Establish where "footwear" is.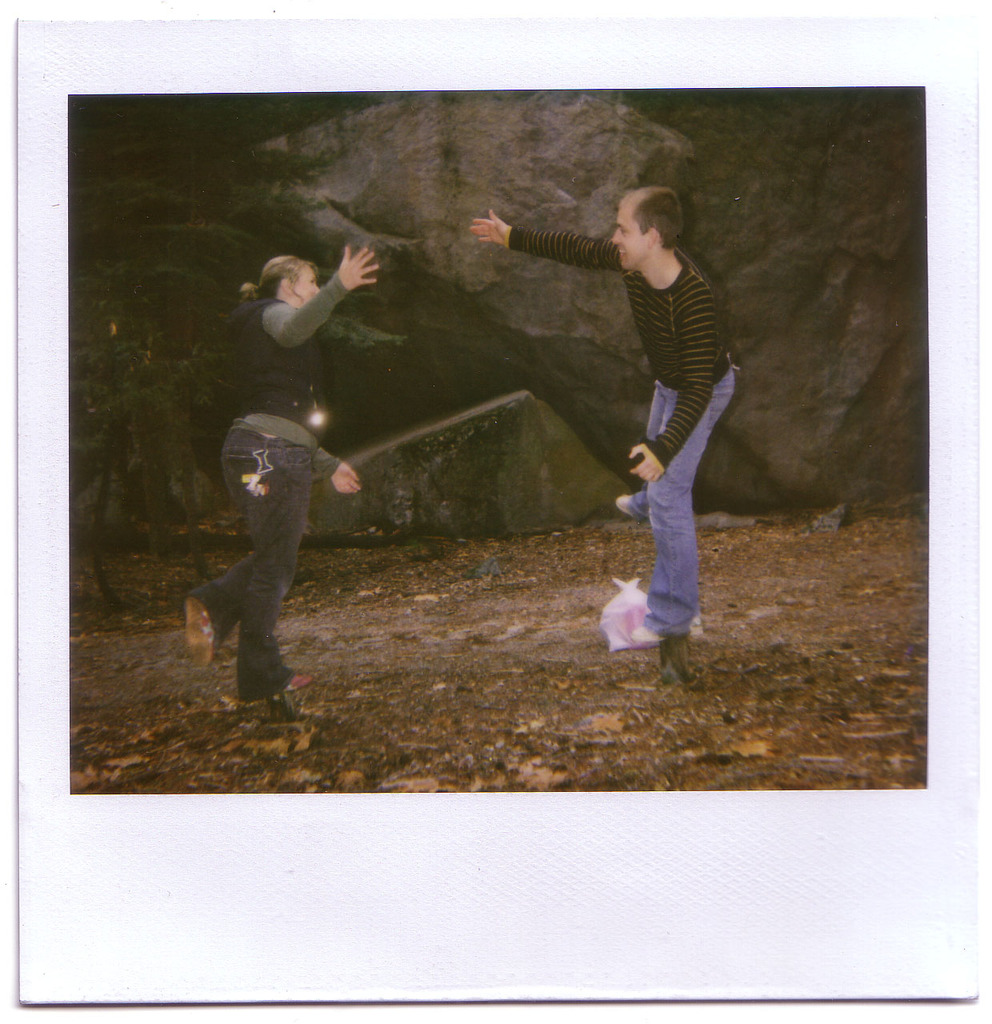
Established at (left=661, top=638, right=706, bottom=694).
